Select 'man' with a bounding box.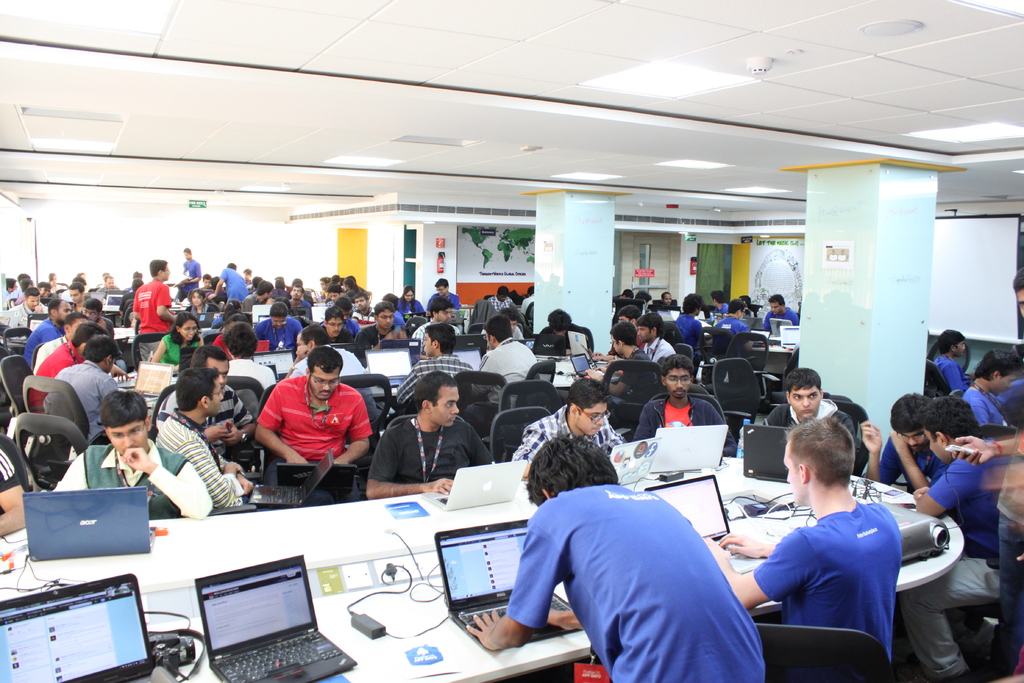
(x1=4, y1=273, x2=14, y2=304).
